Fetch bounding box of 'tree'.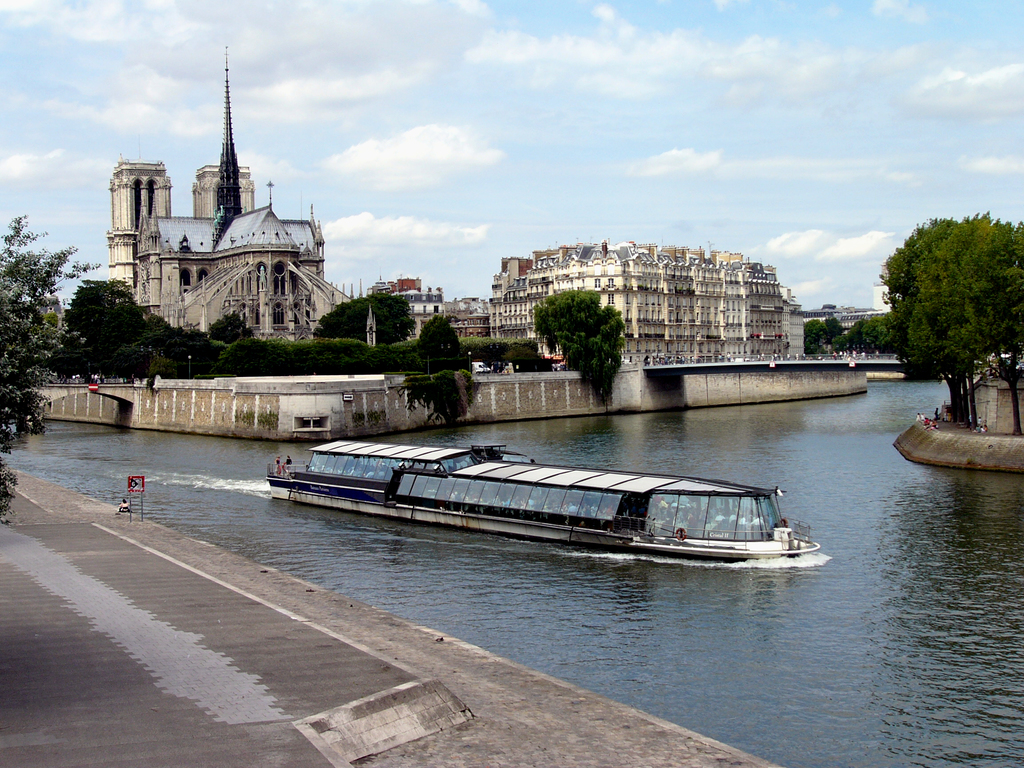
Bbox: box=[525, 292, 634, 376].
